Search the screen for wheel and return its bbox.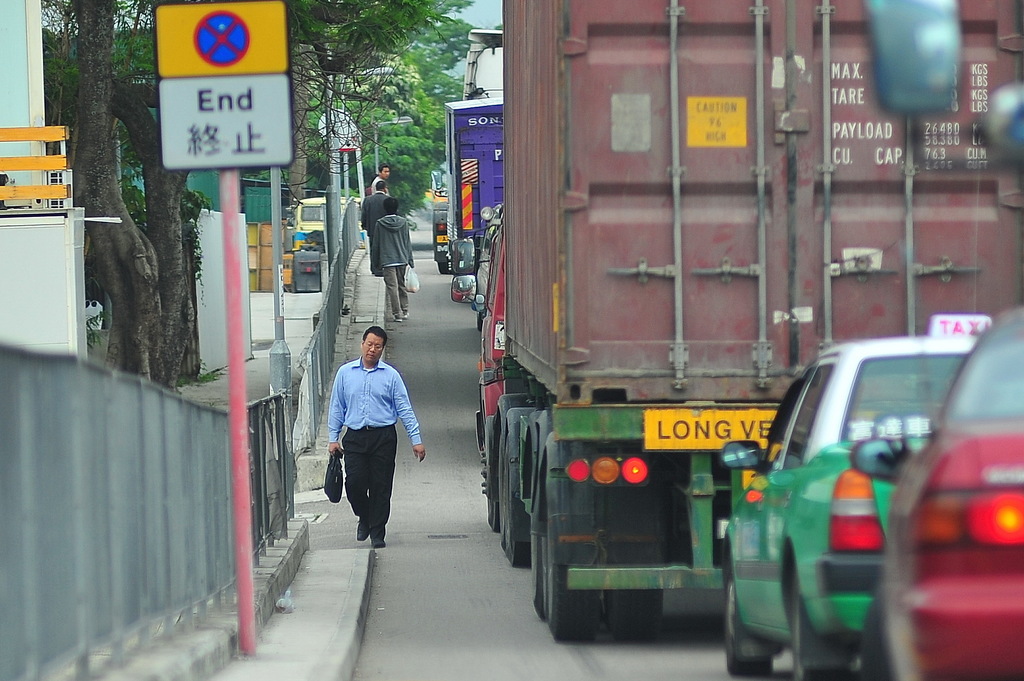
Found: (725,561,774,680).
